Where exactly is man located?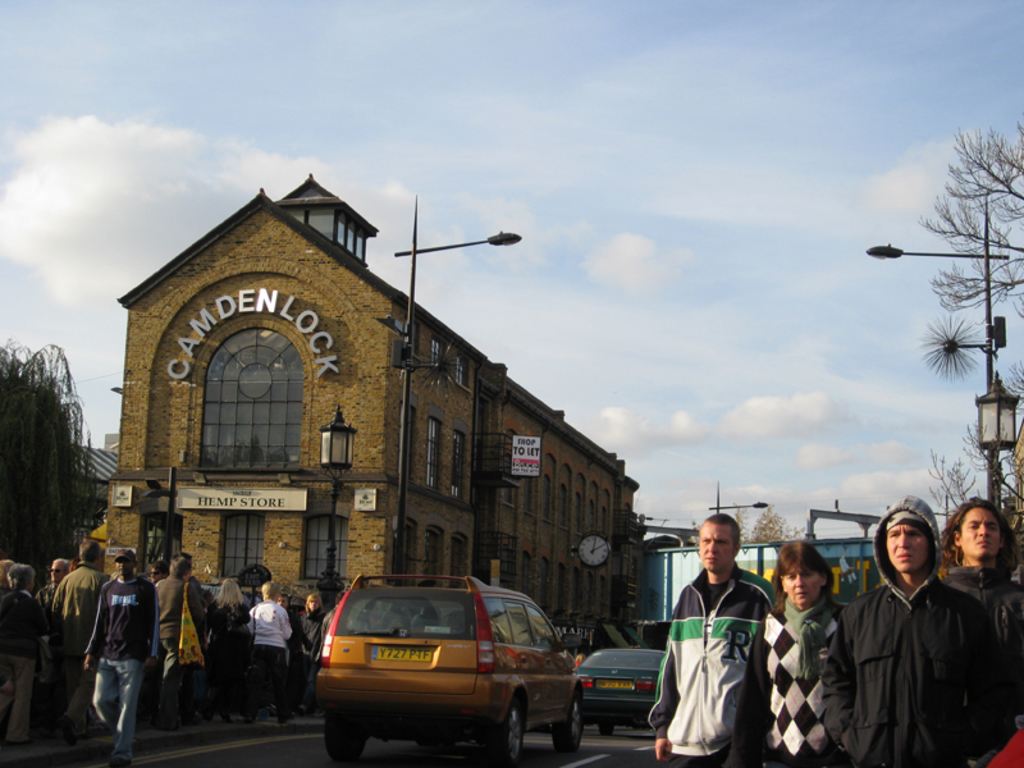
Its bounding box is x1=933, y1=492, x2=1023, y2=709.
